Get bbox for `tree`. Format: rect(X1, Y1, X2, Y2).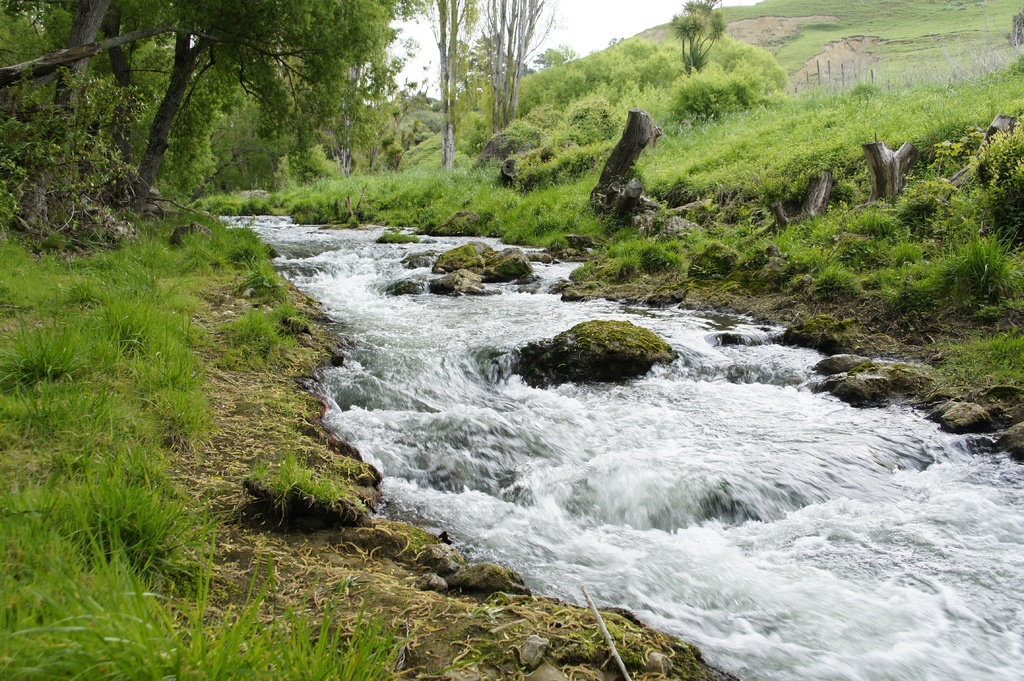
rect(0, 0, 373, 188).
